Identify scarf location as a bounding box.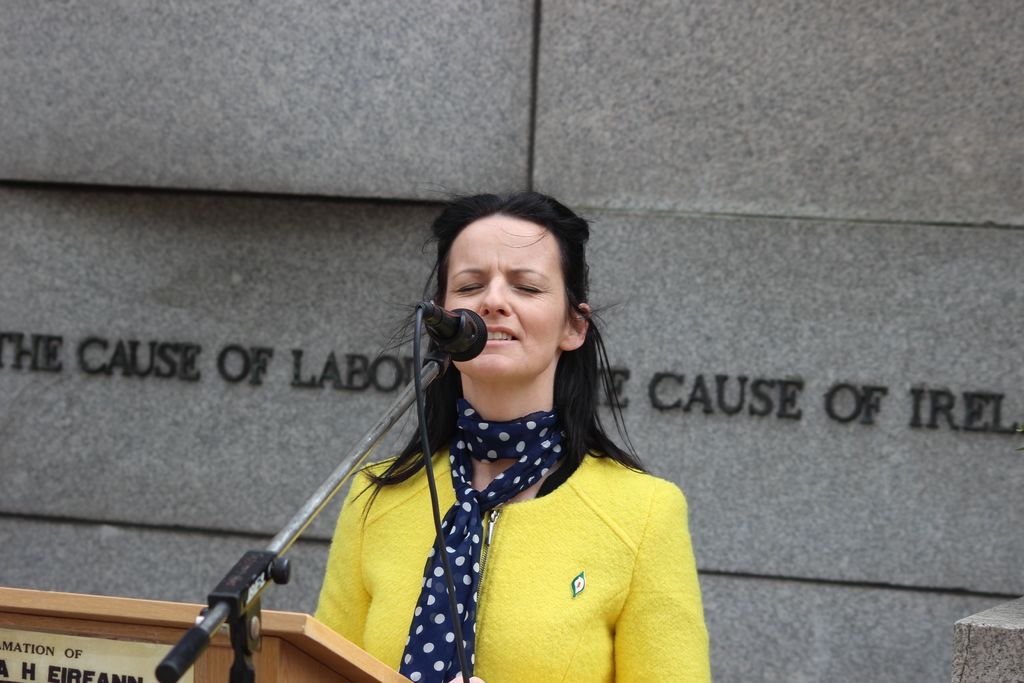
396, 400, 563, 682.
